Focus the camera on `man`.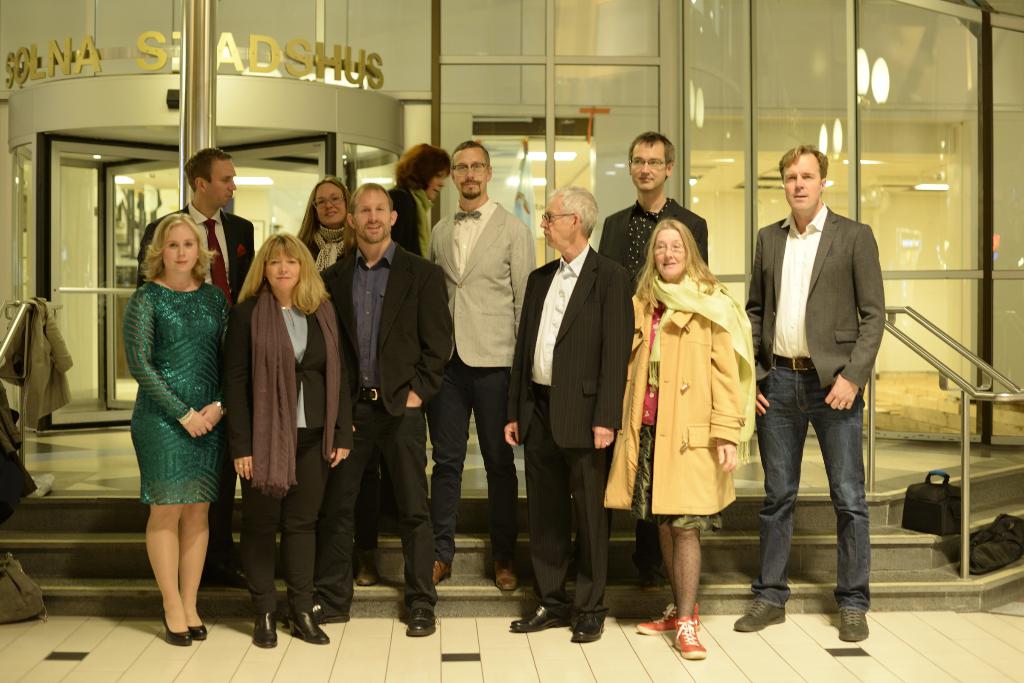
Focus region: rect(500, 184, 627, 645).
